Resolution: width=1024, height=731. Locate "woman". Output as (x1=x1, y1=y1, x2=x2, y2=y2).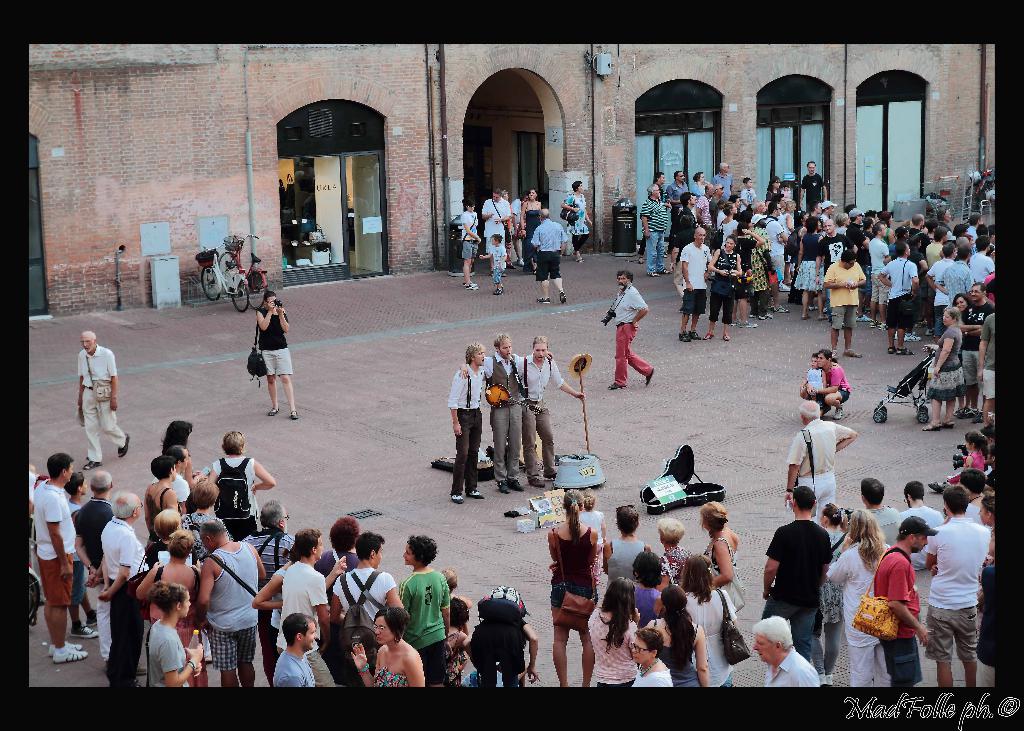
(x1=556, y1=175, x2=594, y2=265).
